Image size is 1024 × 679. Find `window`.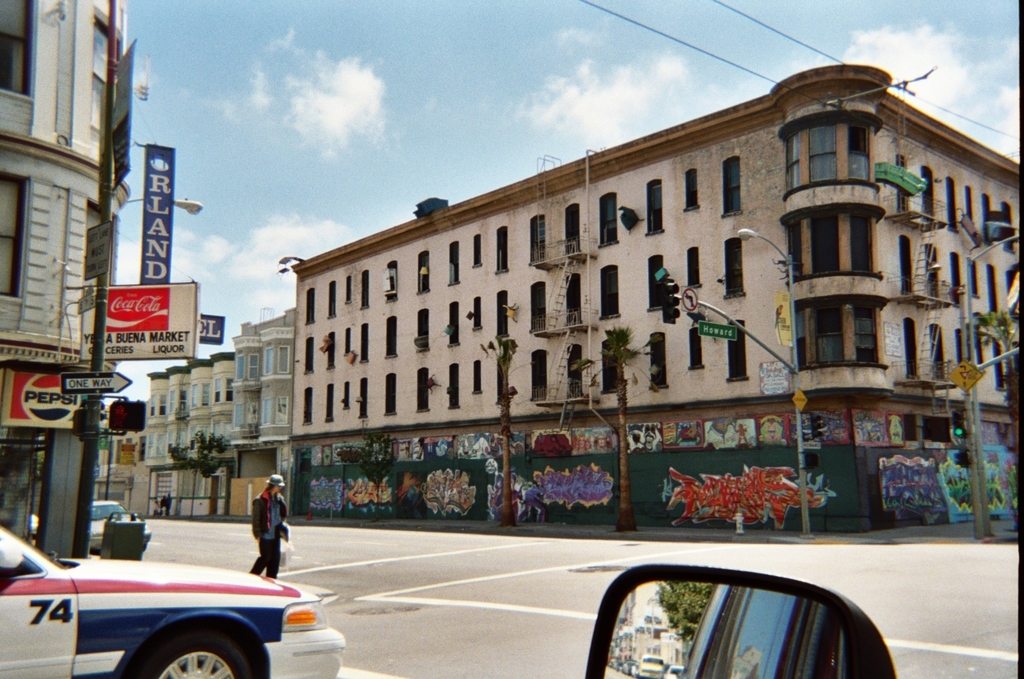
957 329 966 382.
